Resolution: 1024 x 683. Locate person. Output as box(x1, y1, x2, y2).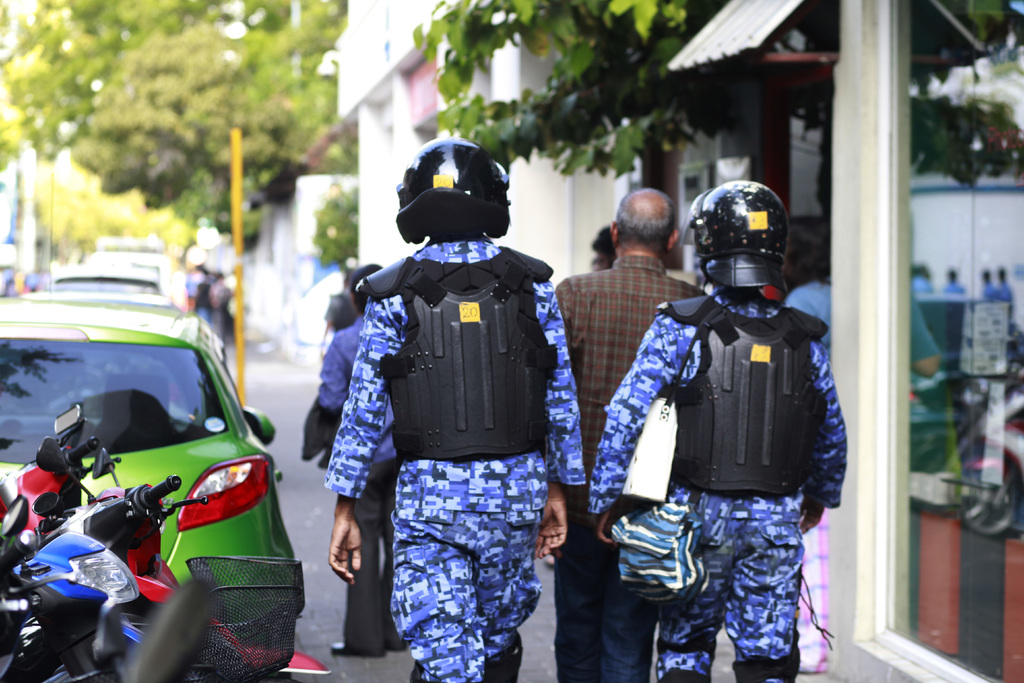
box(324, 142, 588, 682).
